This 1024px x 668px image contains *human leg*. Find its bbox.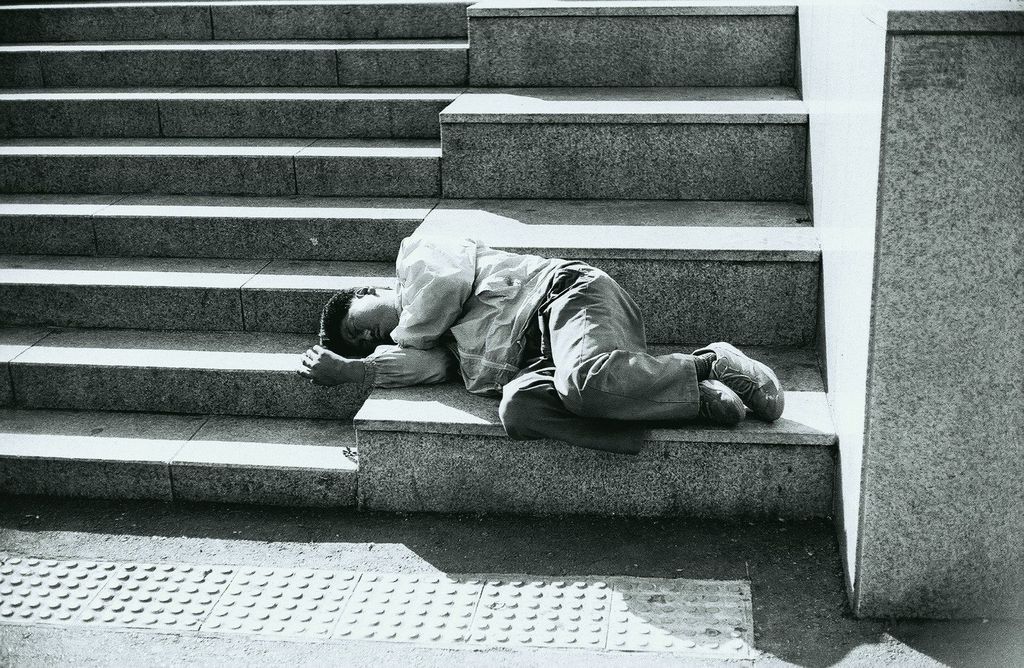
[x1=493, y1=253, x2=786, y2=438].
